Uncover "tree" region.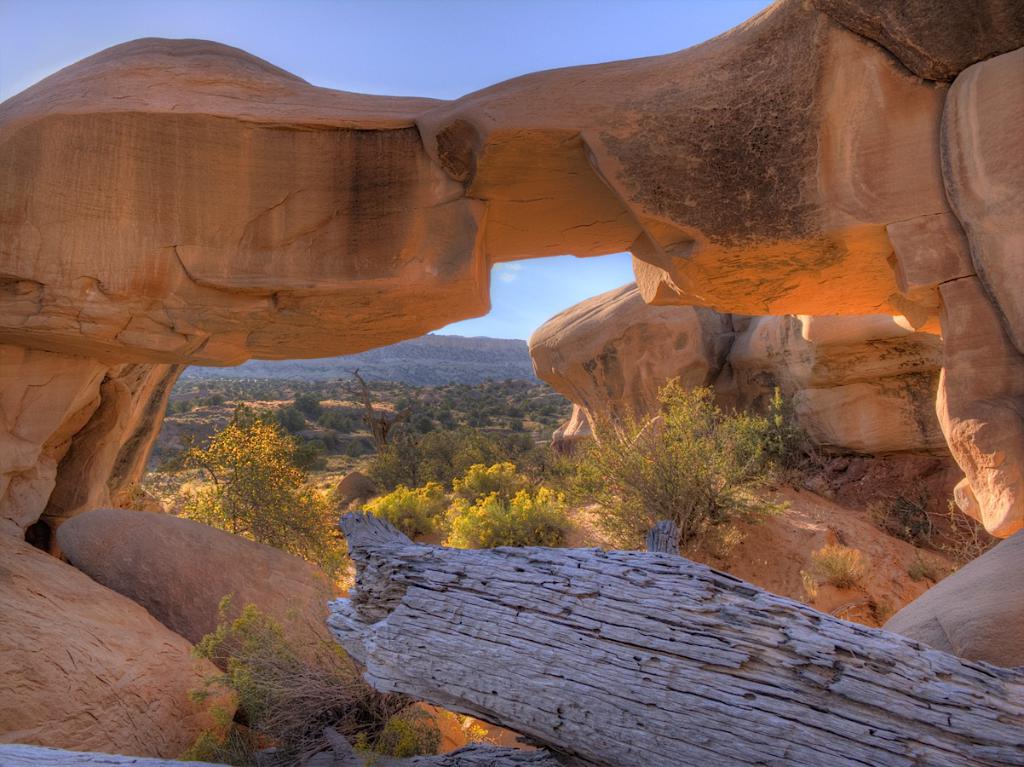
Uncovered: (332,458,549,542).
